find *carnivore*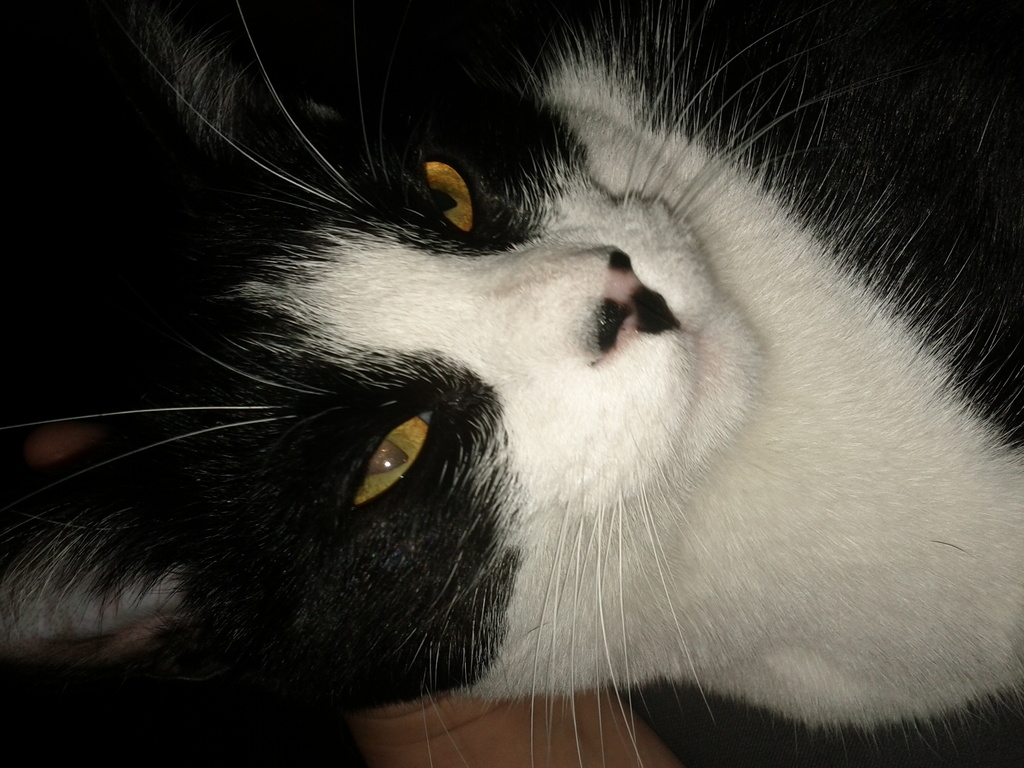
(left=38, top=18, right=1023, bottom=767)
